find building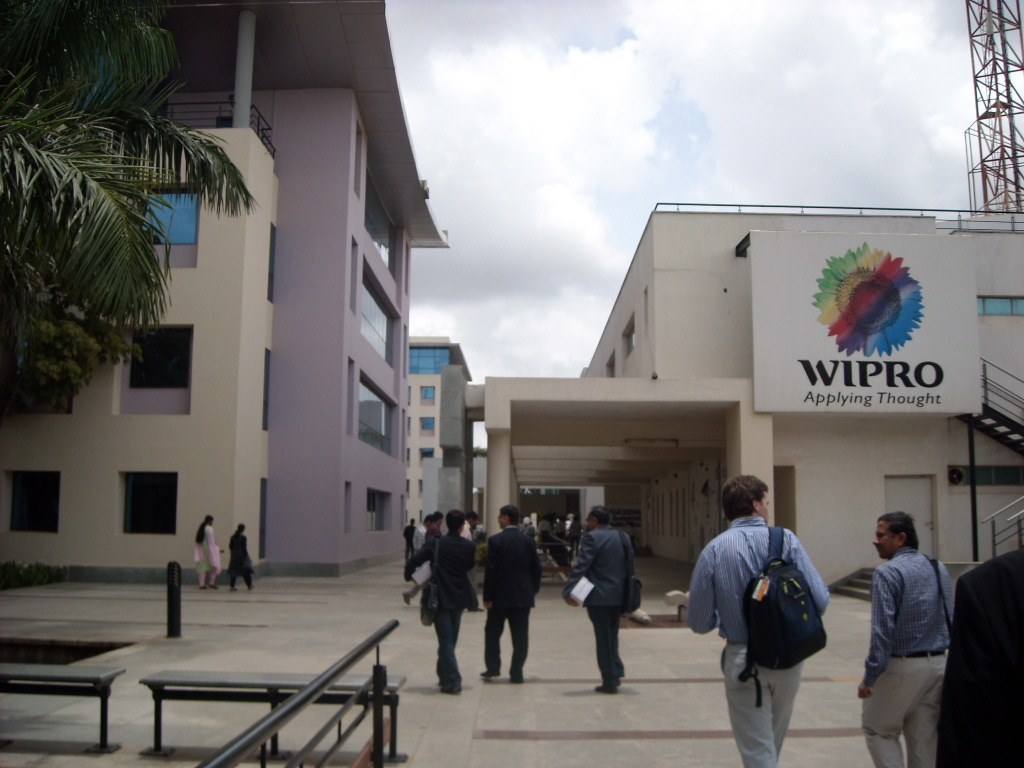
485:202:1023:599
